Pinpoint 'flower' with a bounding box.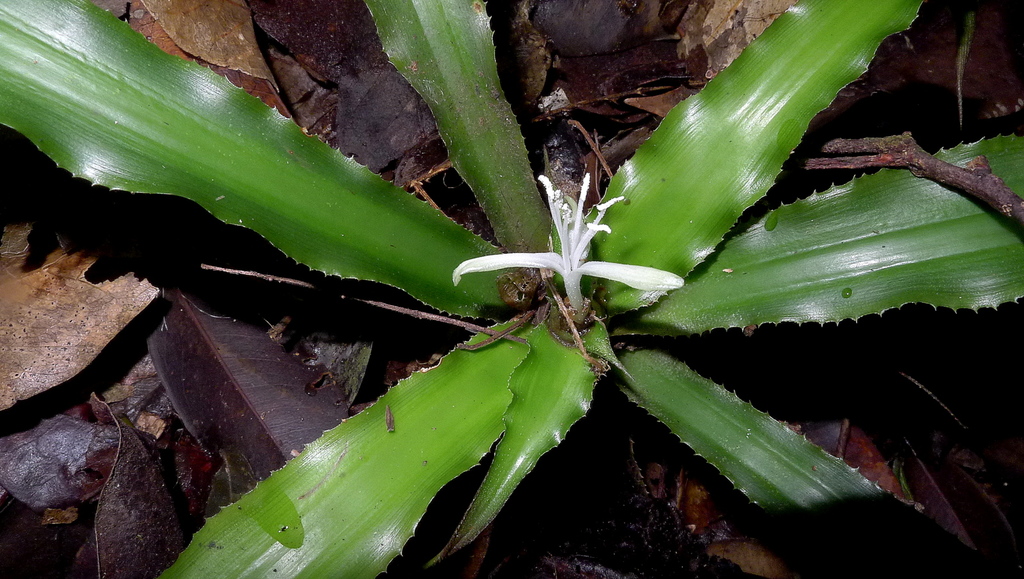
{"x1": 456, "y1": 160, "x2": 677, "y2": 340}.
